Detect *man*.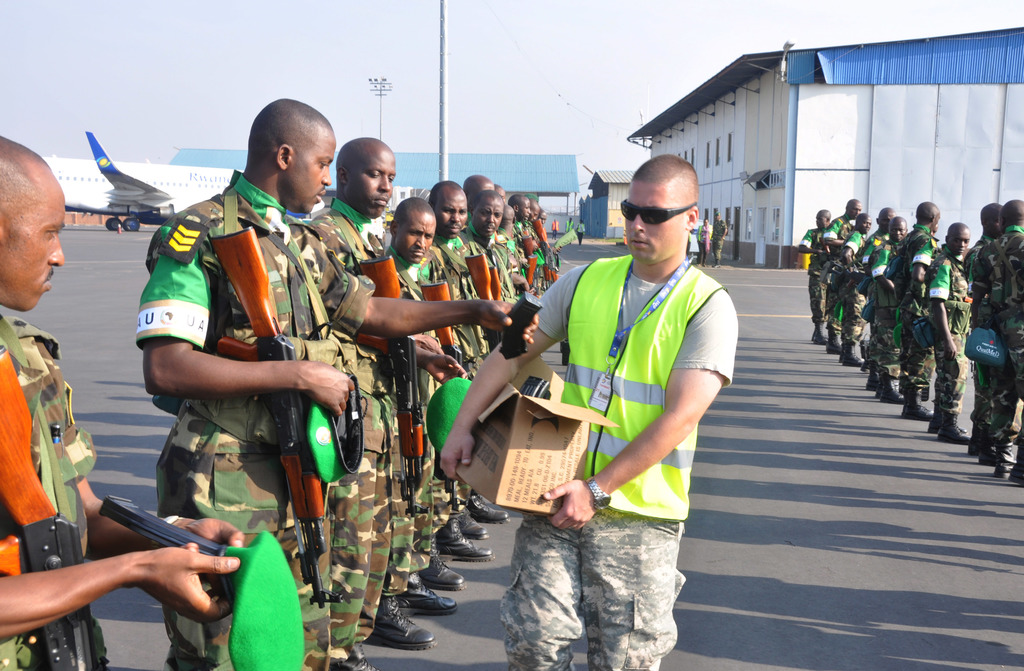
Detected at [385,196,495,564].
